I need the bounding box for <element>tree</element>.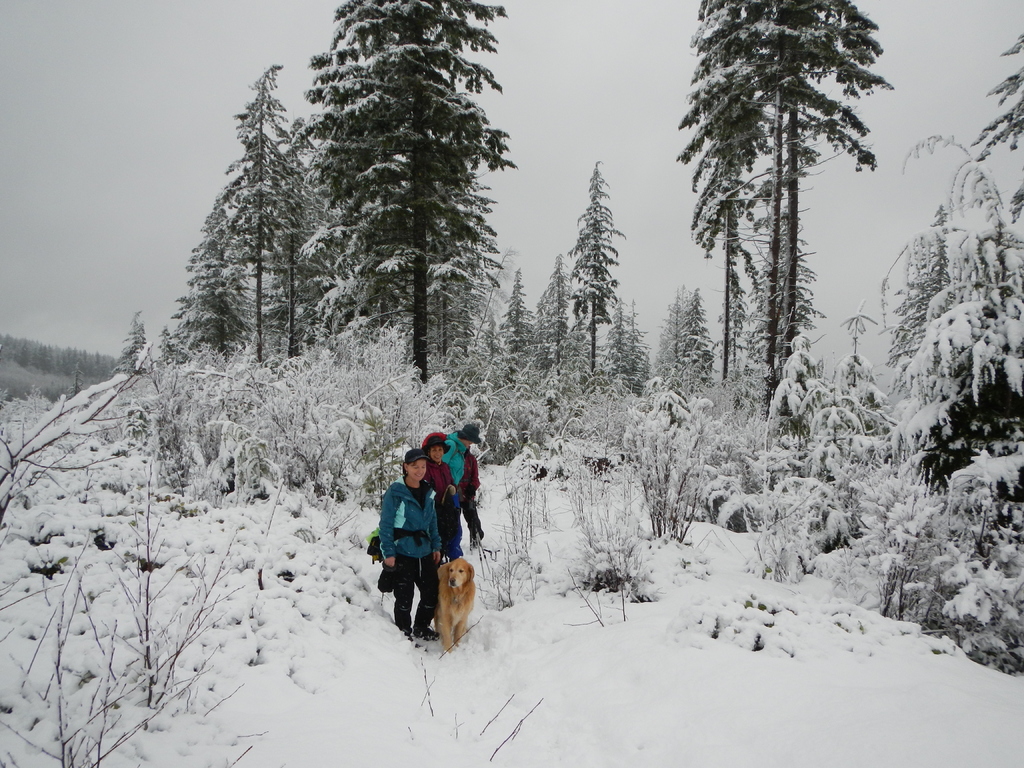
Here it is: bbox(508, 160, 665, 394).
